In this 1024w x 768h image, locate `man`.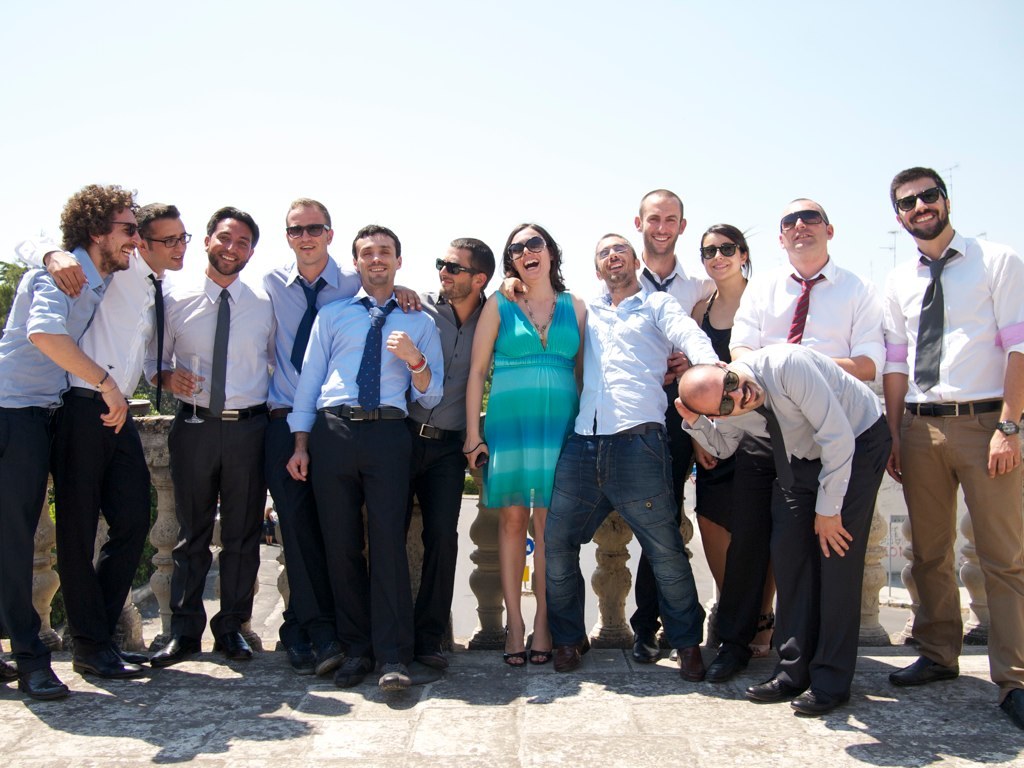
Bounding box: [left=867, top=155, right=1008, bottom=689].
